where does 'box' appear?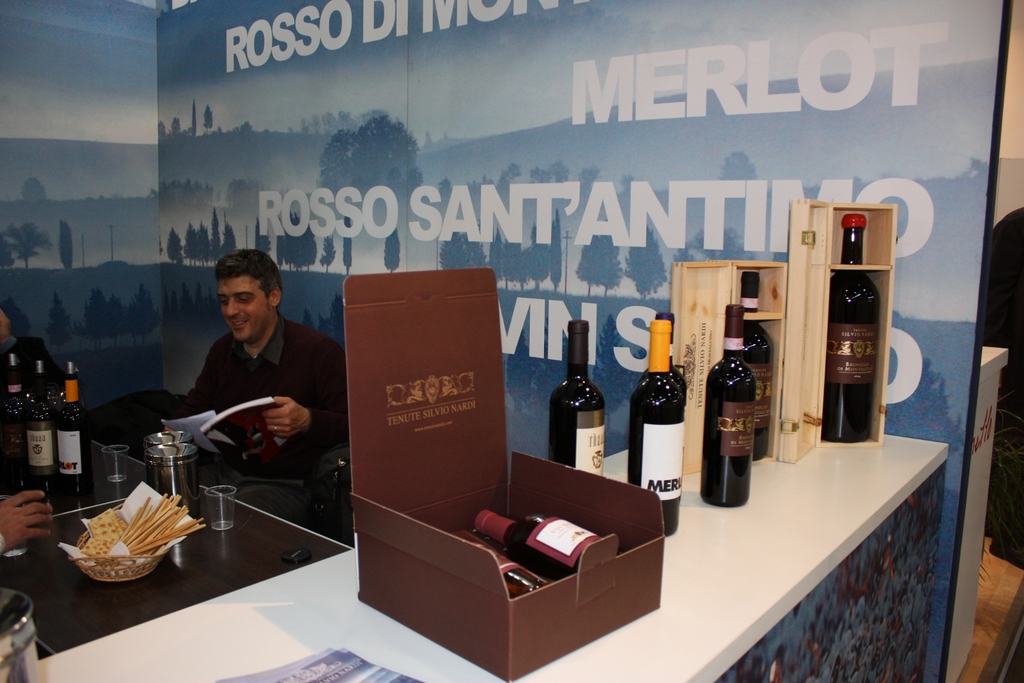
Appears at pyautogui.locateOnScreen(669, 257, 788, 477).
